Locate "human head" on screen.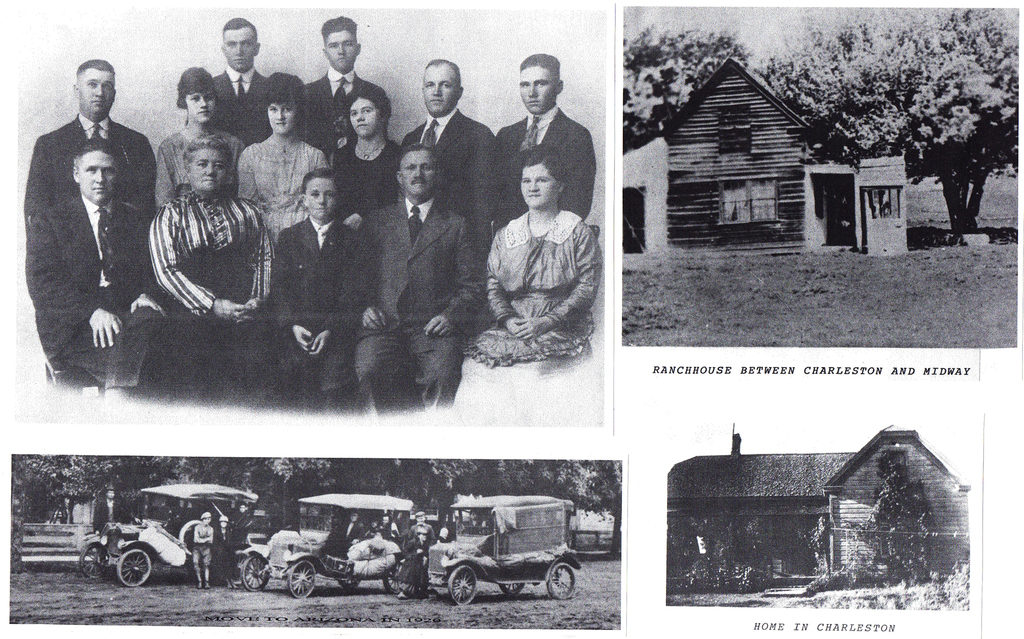
On screen at [left=519, top=54, right=563, bottom=117].
